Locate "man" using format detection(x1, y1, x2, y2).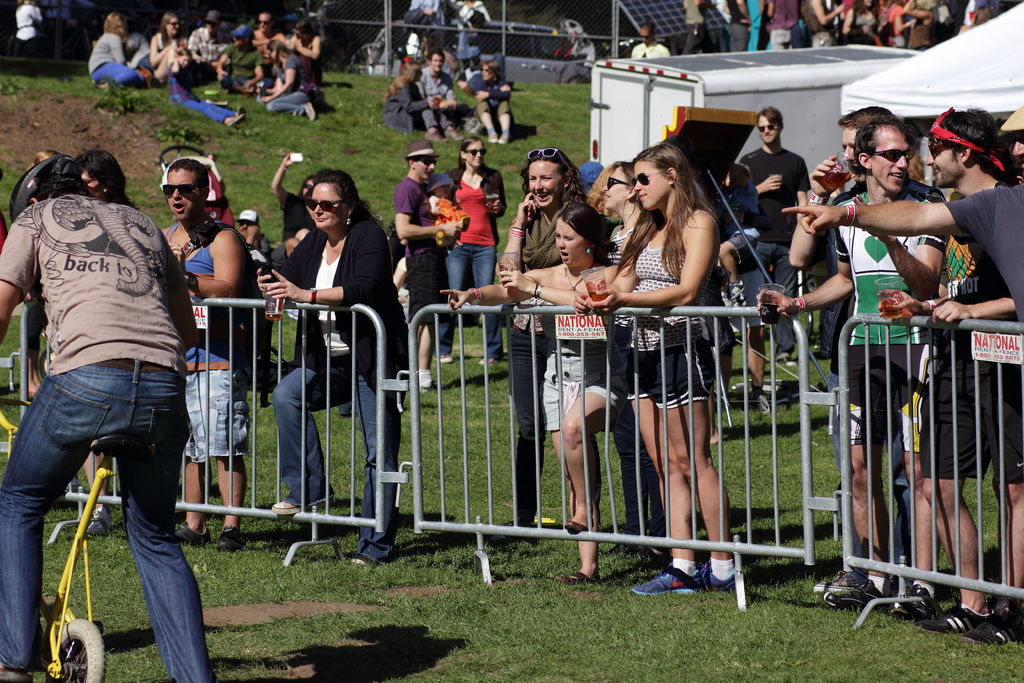
detection(232, 209, 273, 403).
